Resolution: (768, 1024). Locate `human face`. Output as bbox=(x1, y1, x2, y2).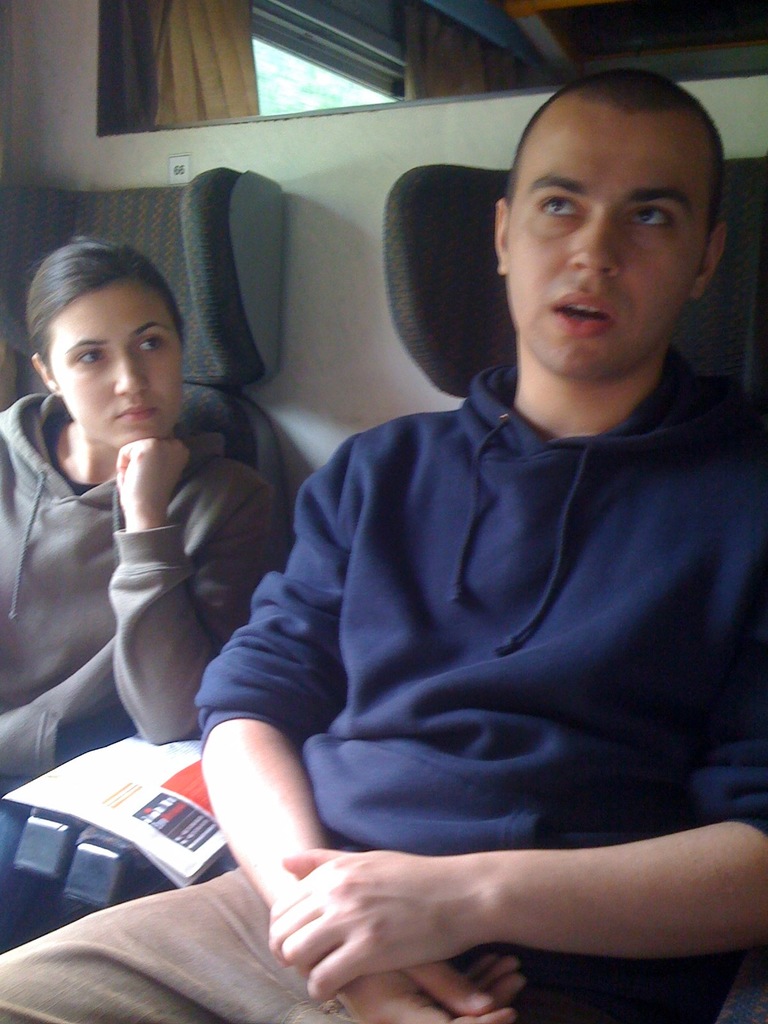
bbox=(45, 278, 182, 447).
